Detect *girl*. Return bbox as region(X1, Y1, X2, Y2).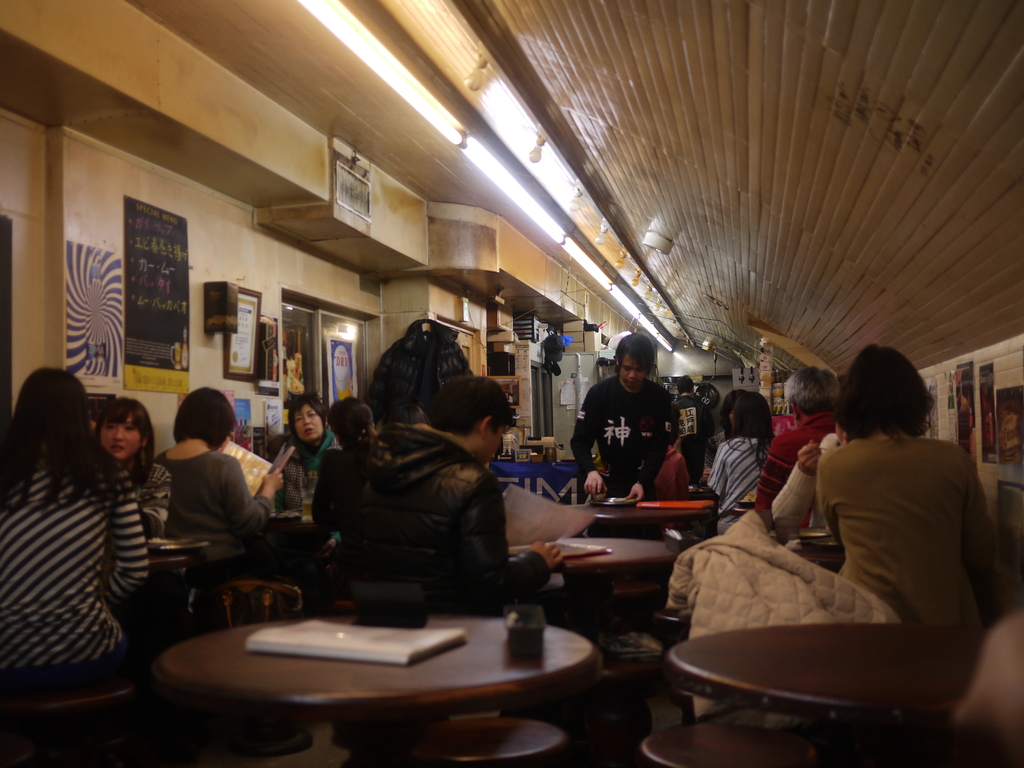
region(714, 389, 776, 522).
